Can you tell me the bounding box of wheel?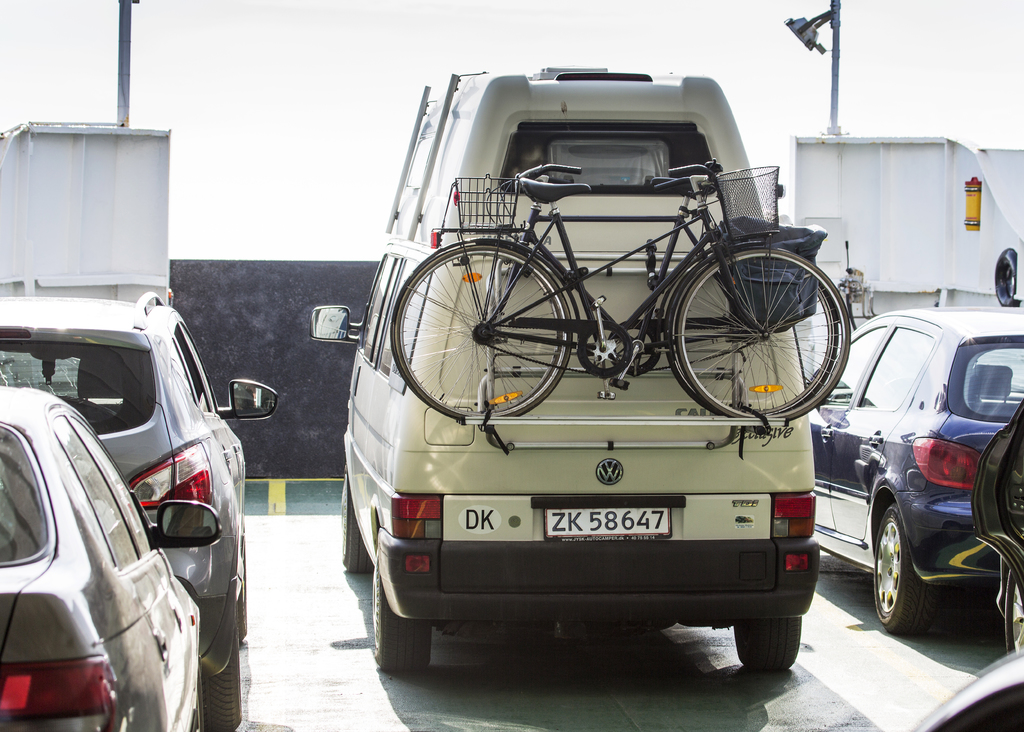
<region>393, 241, 577, 425</region>.
